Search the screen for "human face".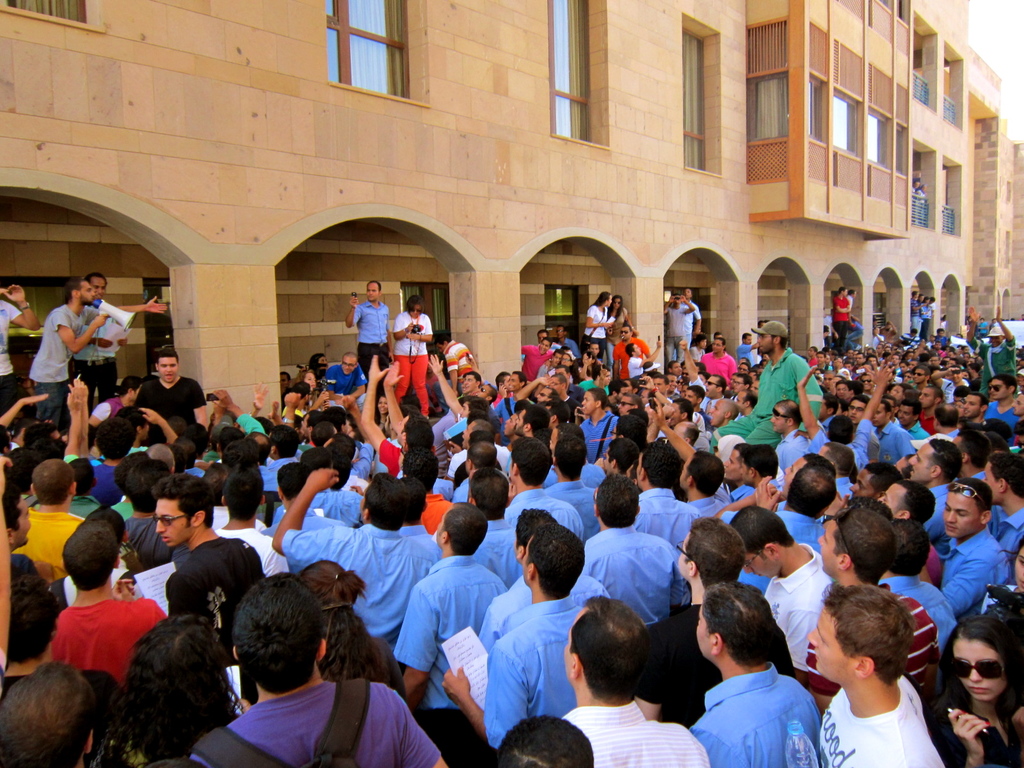
Found at [left=901, top=404, right=911, bottom=424].
